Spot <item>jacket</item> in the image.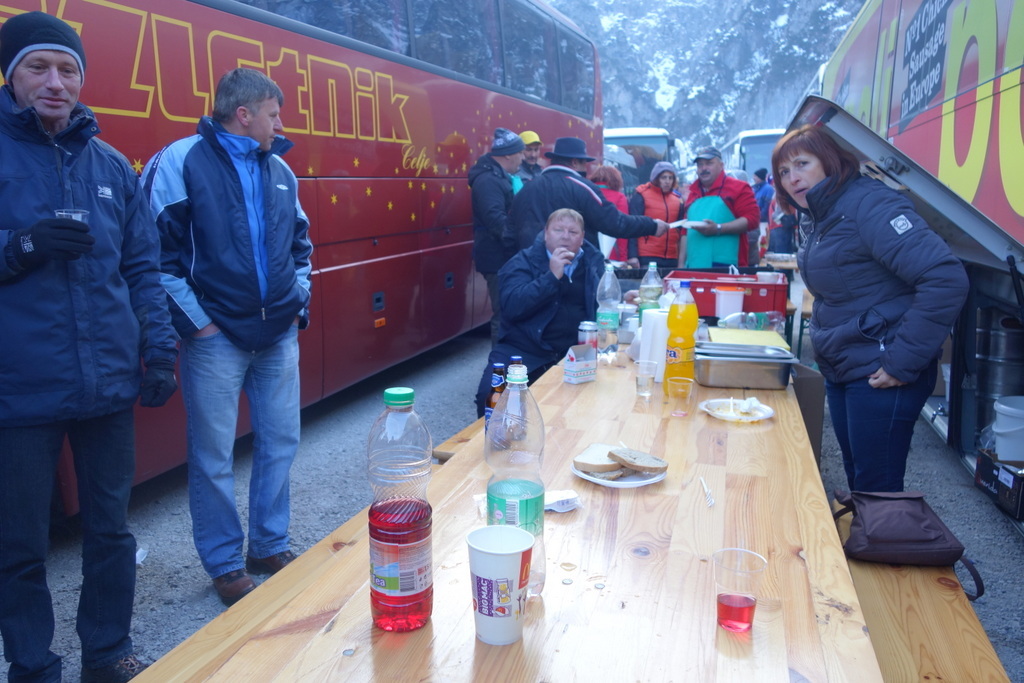
<item>jacket</item> found at <bbox>137, 59, 304, 336</bbox>.
